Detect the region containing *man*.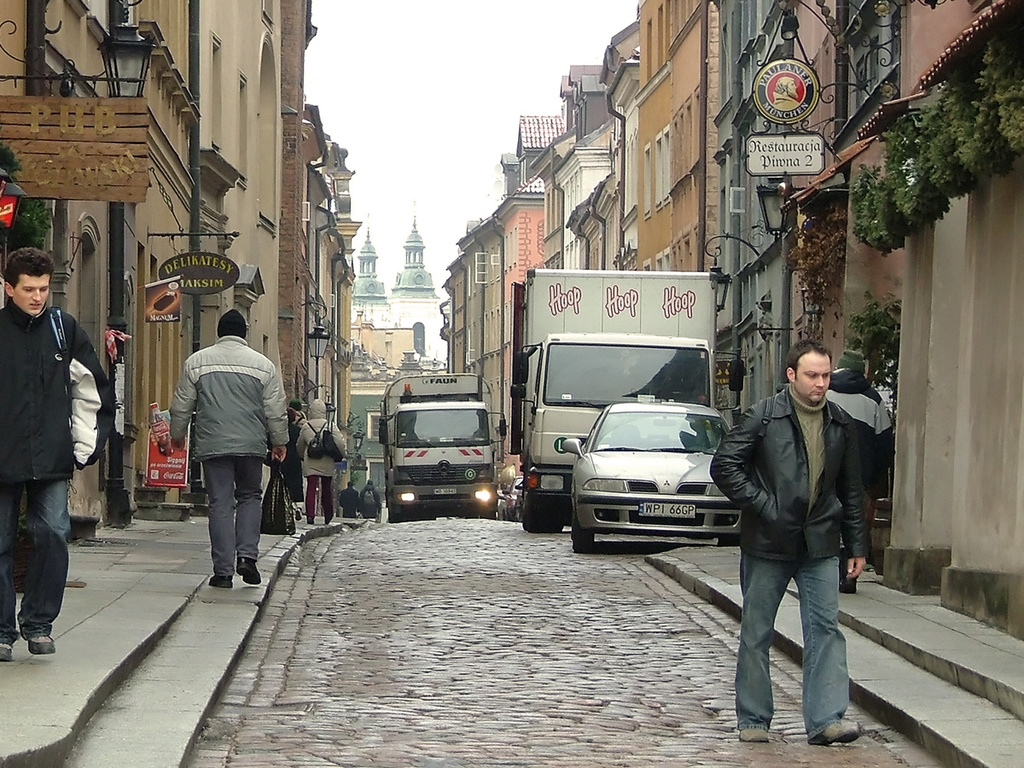
(left=169, top=306, right=289, bottom=587).
